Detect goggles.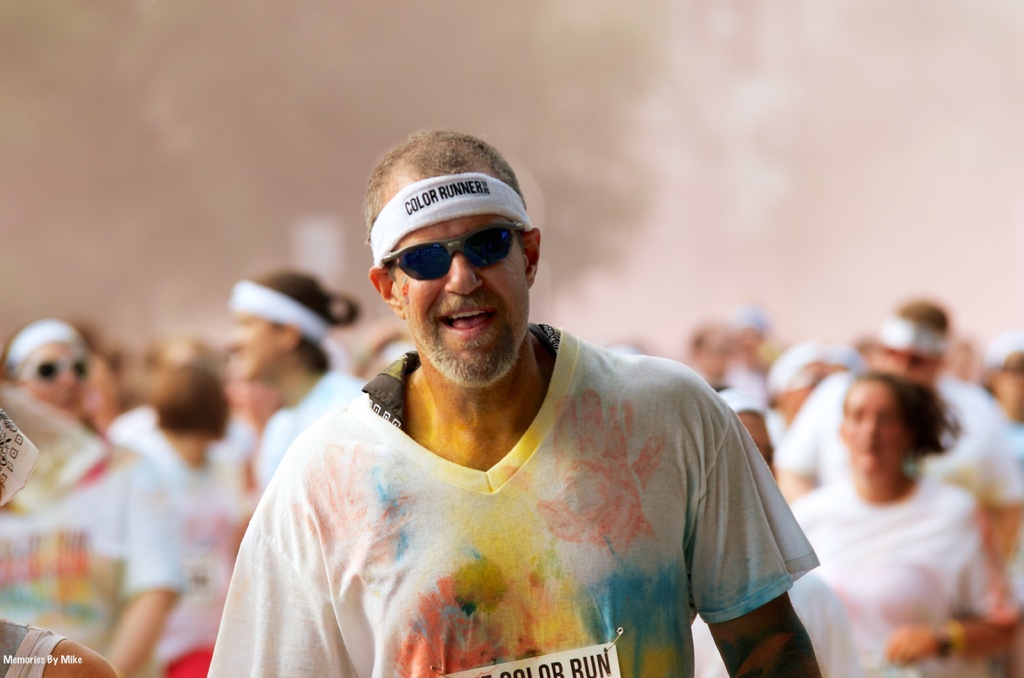
Detected at box(382, 230, 524, 284).
